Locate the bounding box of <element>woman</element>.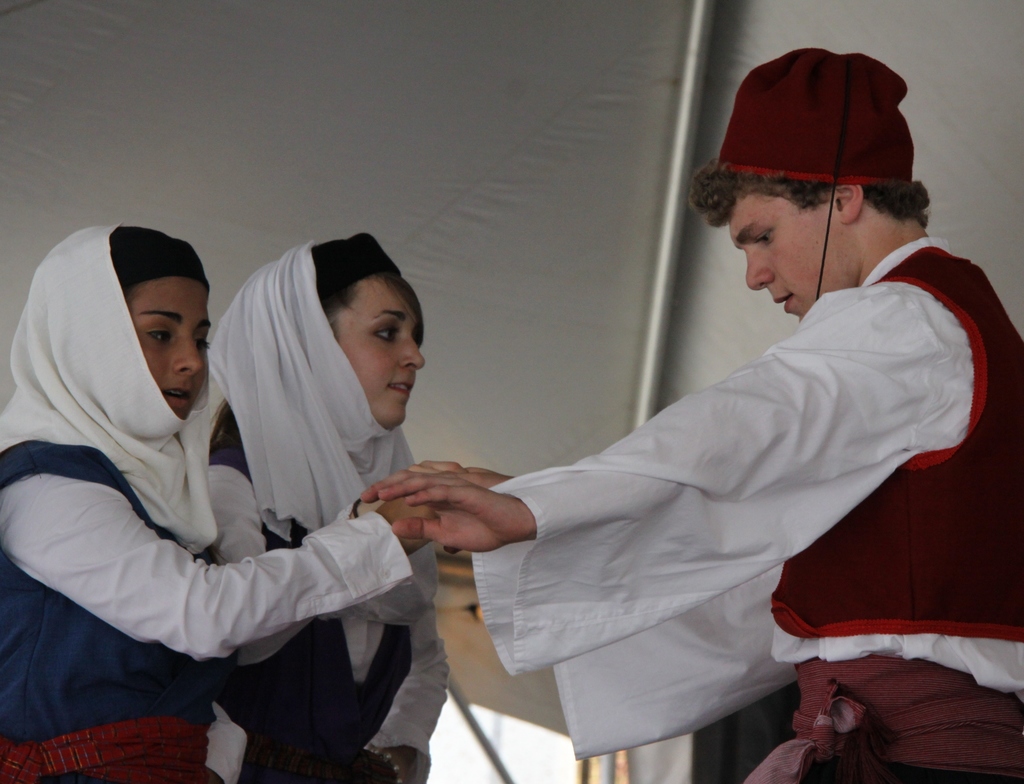
Bounding box: 0, 222, 477, 783.
